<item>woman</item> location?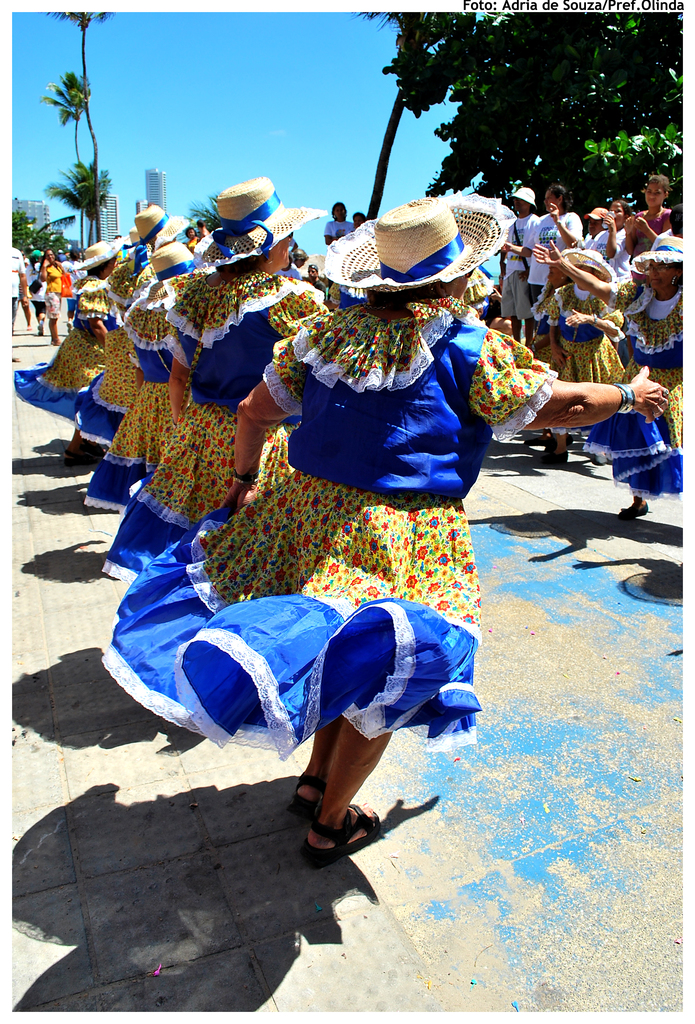
pyautogui.locateOnScreen(0, 239, 127, 424)
